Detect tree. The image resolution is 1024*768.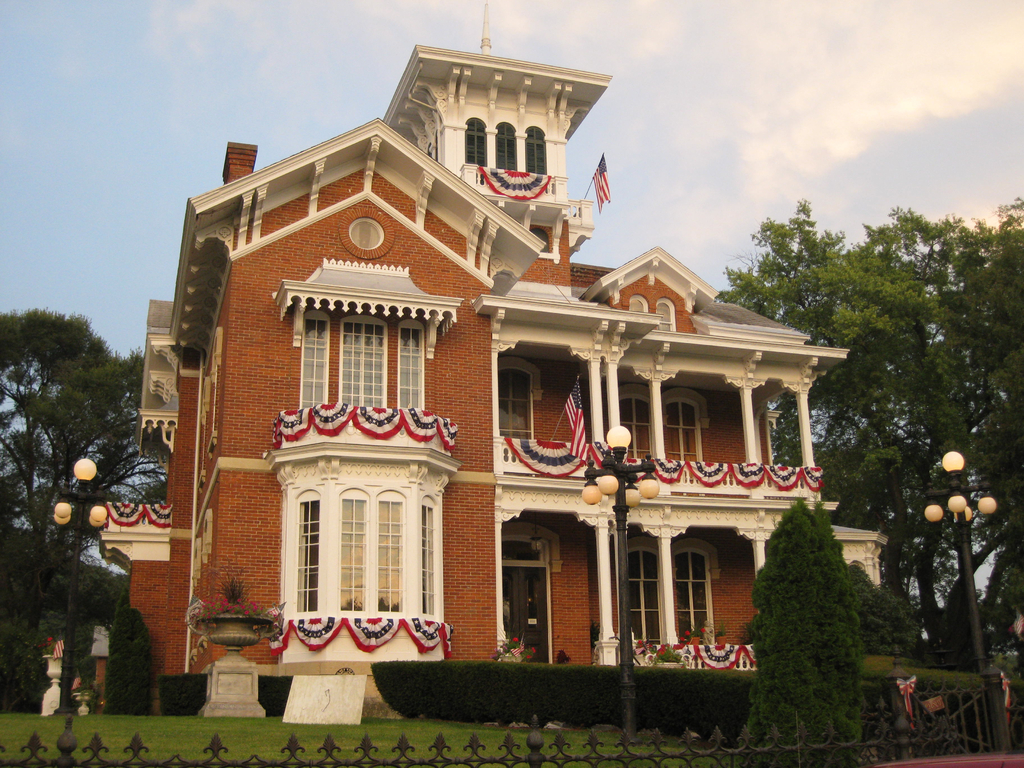
bbox=(3, 531, 132, 637).
